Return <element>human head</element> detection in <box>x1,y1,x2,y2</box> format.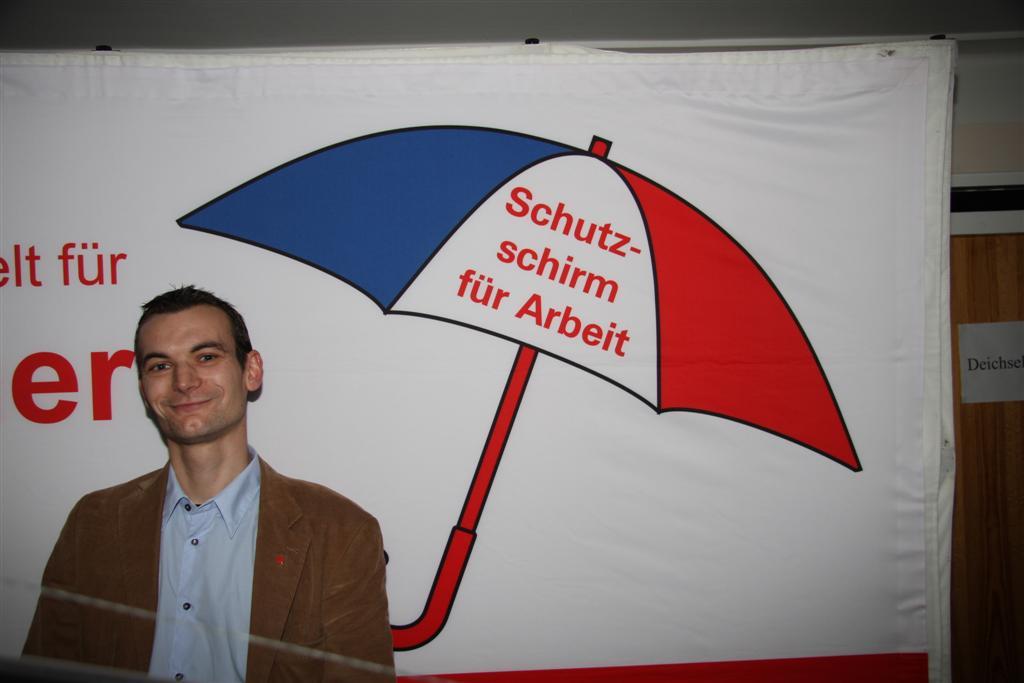
<box>118,289,258,438</box>.
